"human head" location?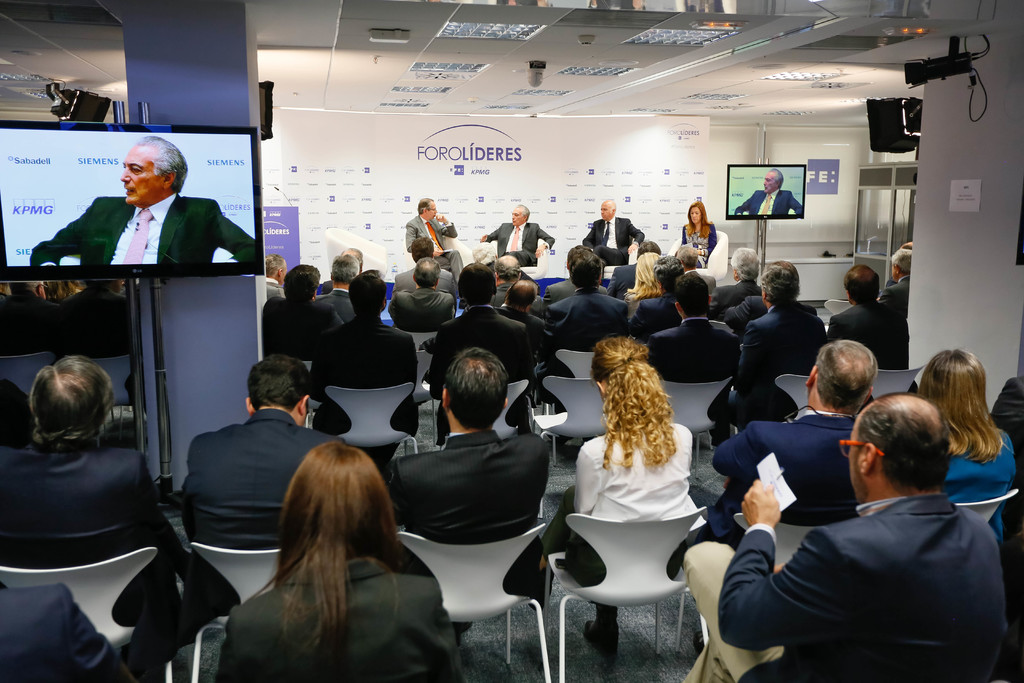
411, 257, 441, 288
